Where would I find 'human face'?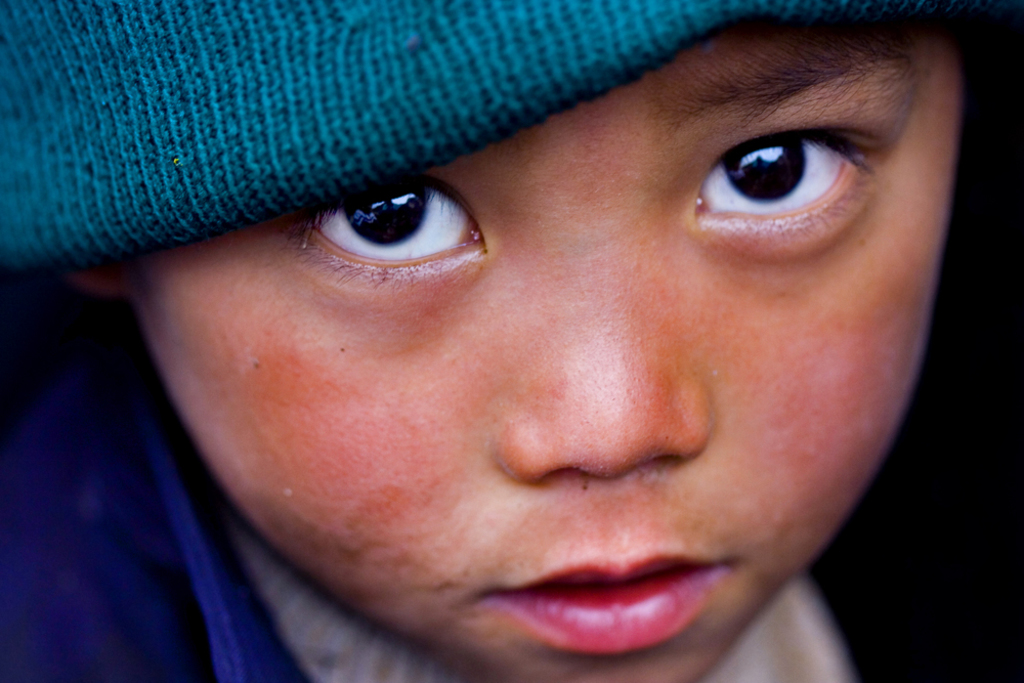
At [135,25,967,682].
